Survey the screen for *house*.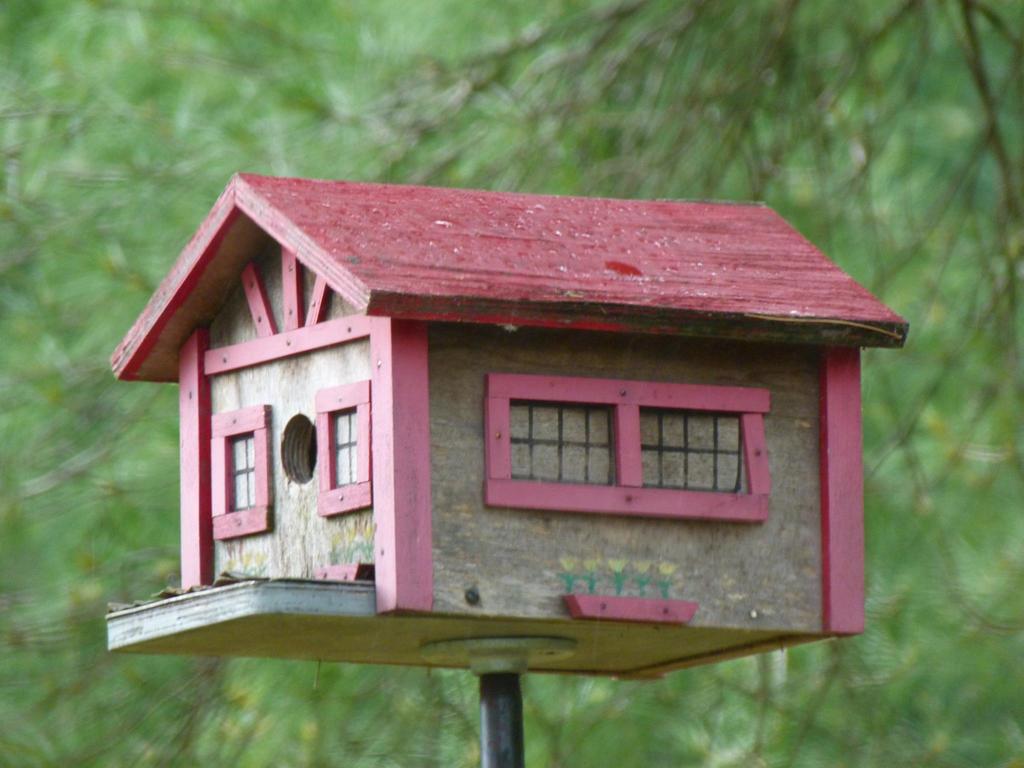
Survey found: 109 147 895 639.
